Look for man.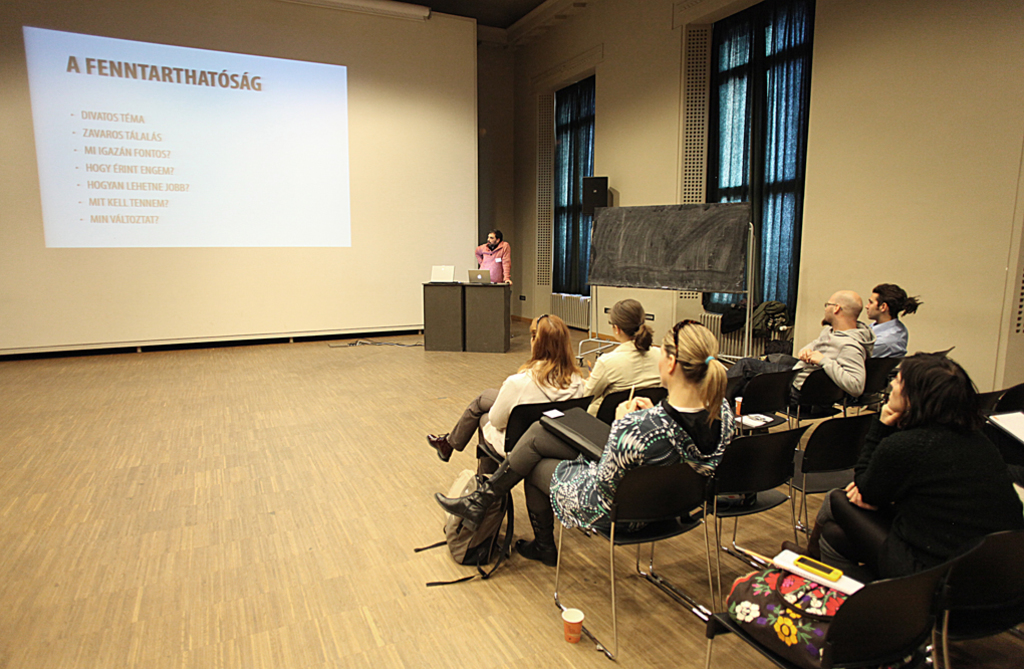
Found: <bbox>722, 293, 870, 418</bbox>.
